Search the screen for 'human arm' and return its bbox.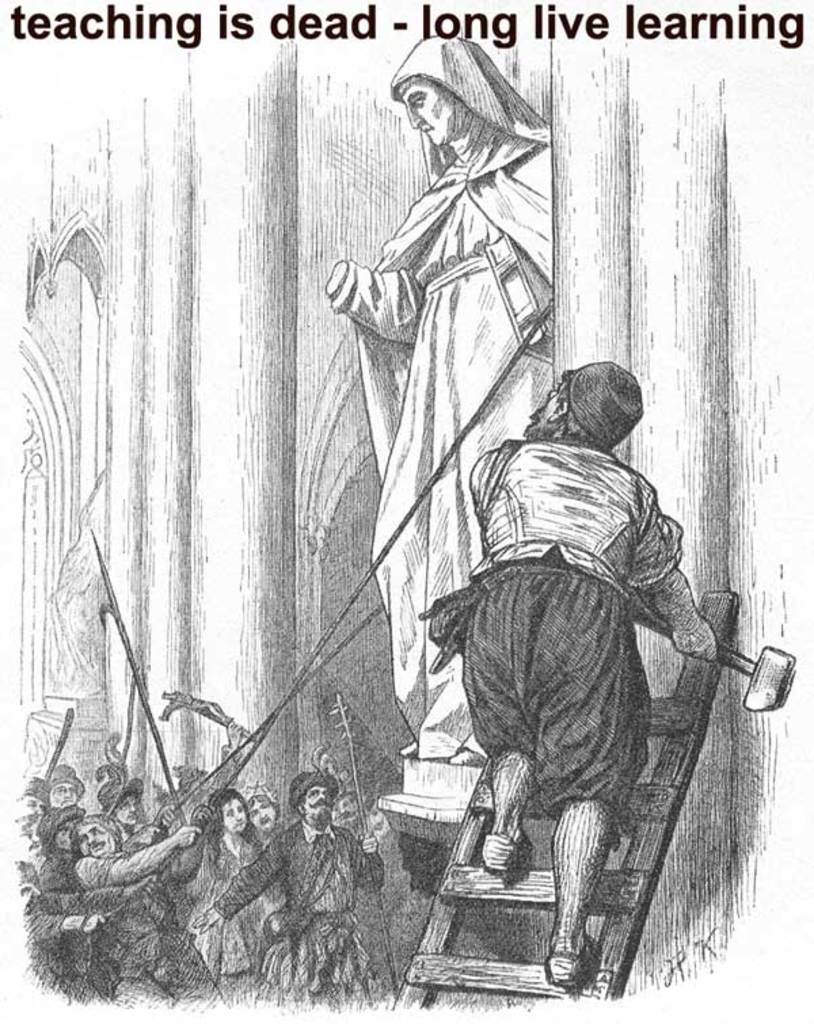
Found: rect(47, 857, 163, 917).
